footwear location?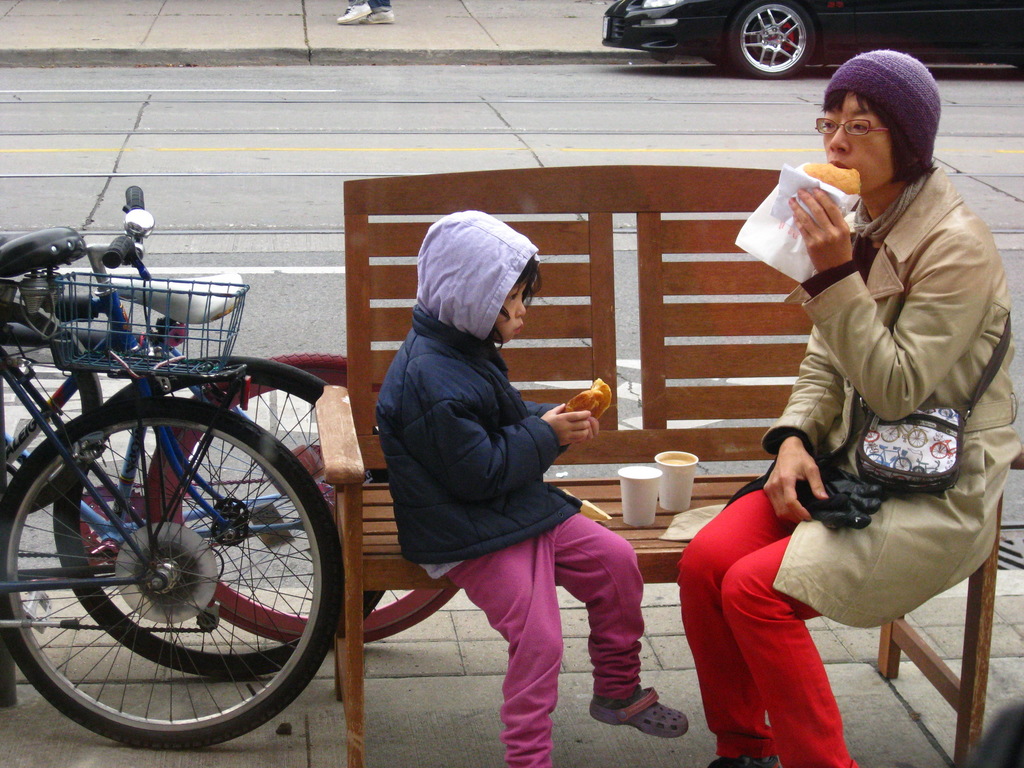
x1=364, y1=6, x2=395, y2=22
